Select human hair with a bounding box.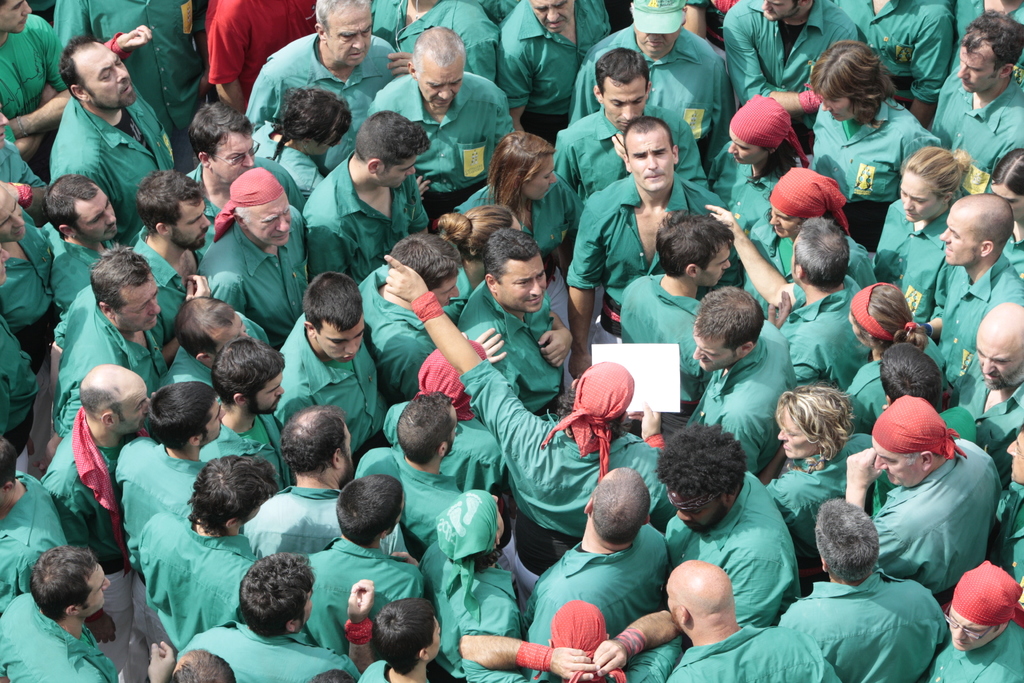
BBox(410, 25, 467, 81).
